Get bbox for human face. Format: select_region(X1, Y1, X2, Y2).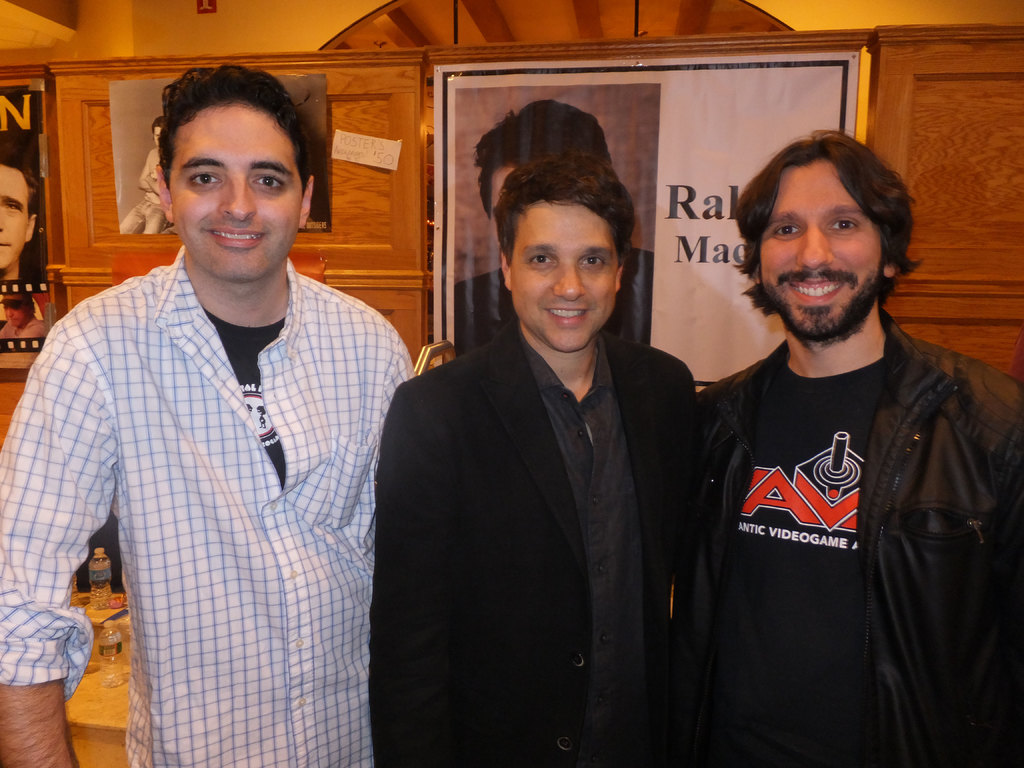
select_region(4, 302, 27, 324).
